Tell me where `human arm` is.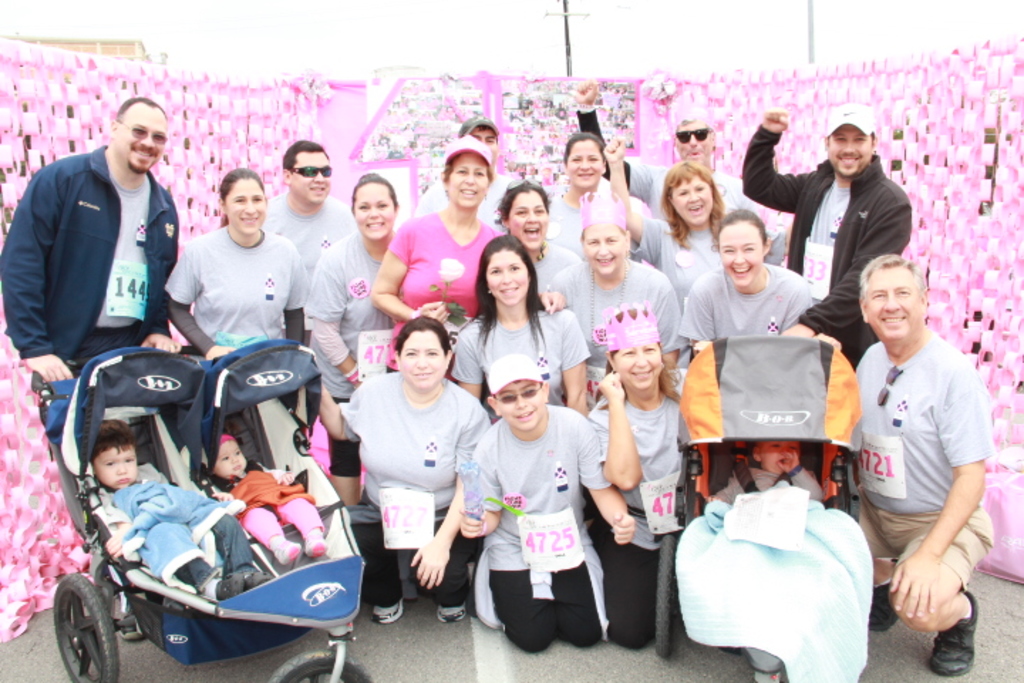
`human arm` is at box(102, 478, 181, 558).
